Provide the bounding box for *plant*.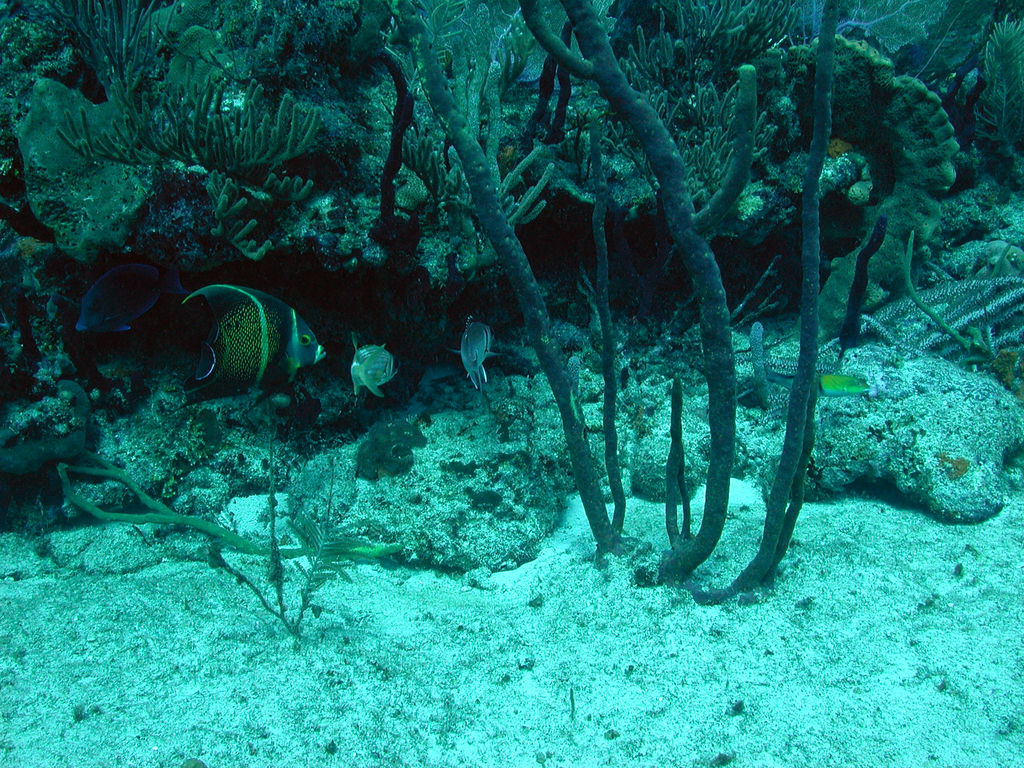
[x1=604, y1=294, x2=1023, y2=525].
